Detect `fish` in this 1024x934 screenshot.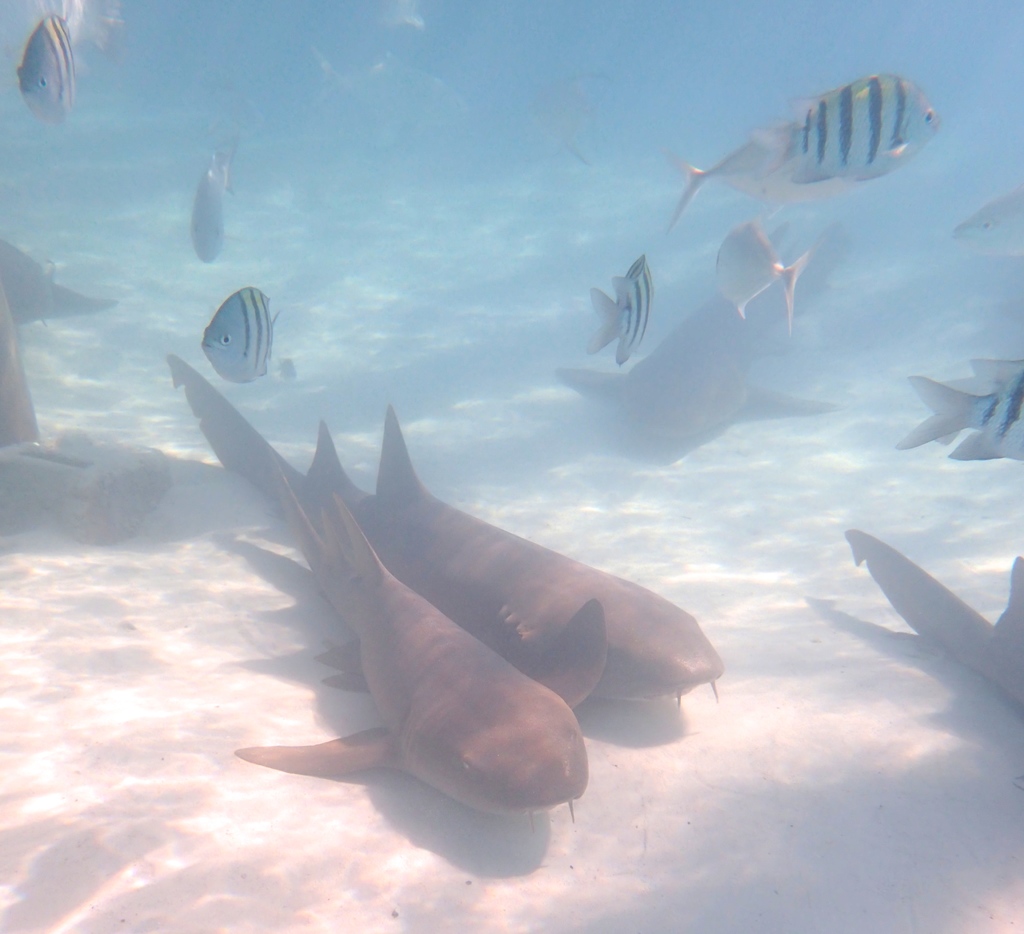
Detection: bbox=[586, 249, 662, 367].
